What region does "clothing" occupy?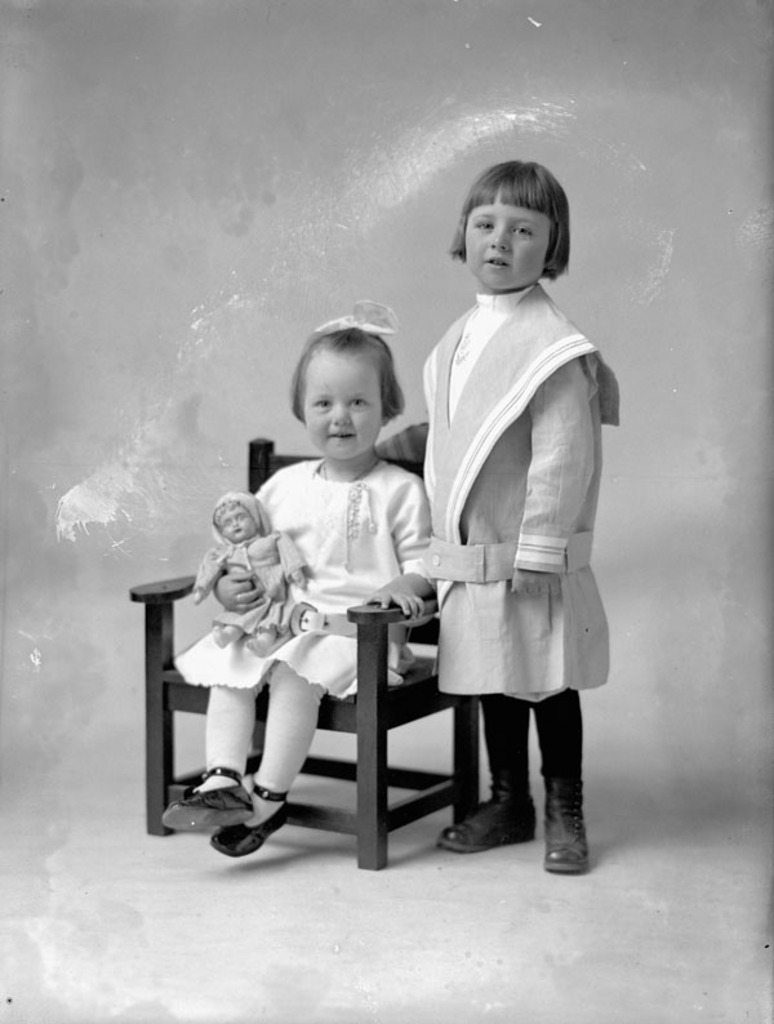
<bbox>482, 690, 588, 787</bbox>.
